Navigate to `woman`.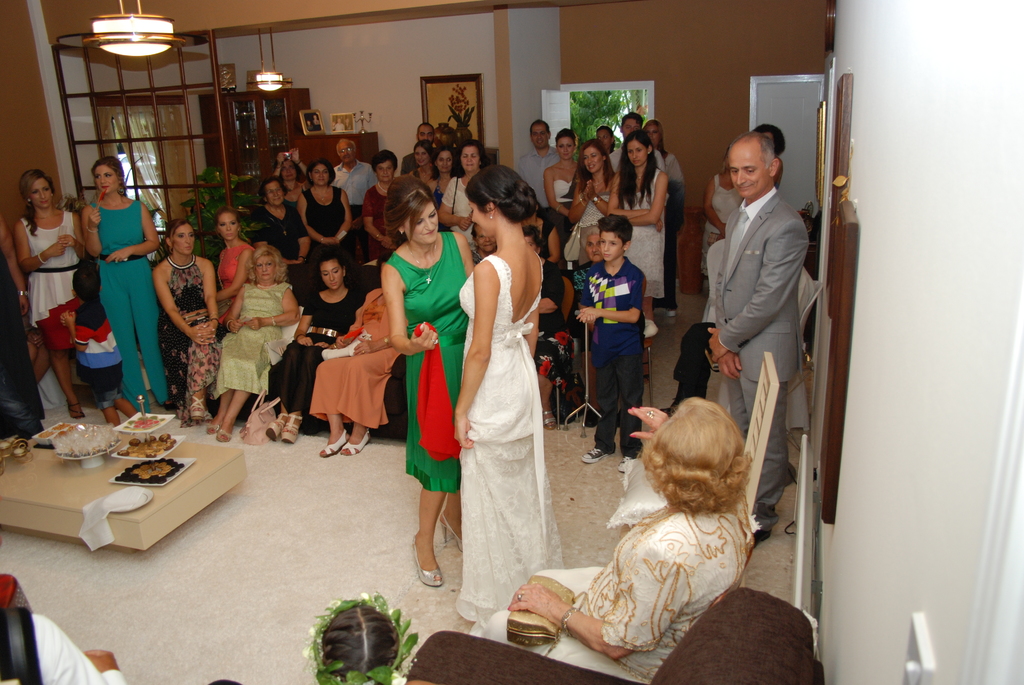
Navigation target: [x1=472, y1=396, x2=756, y2=684].
